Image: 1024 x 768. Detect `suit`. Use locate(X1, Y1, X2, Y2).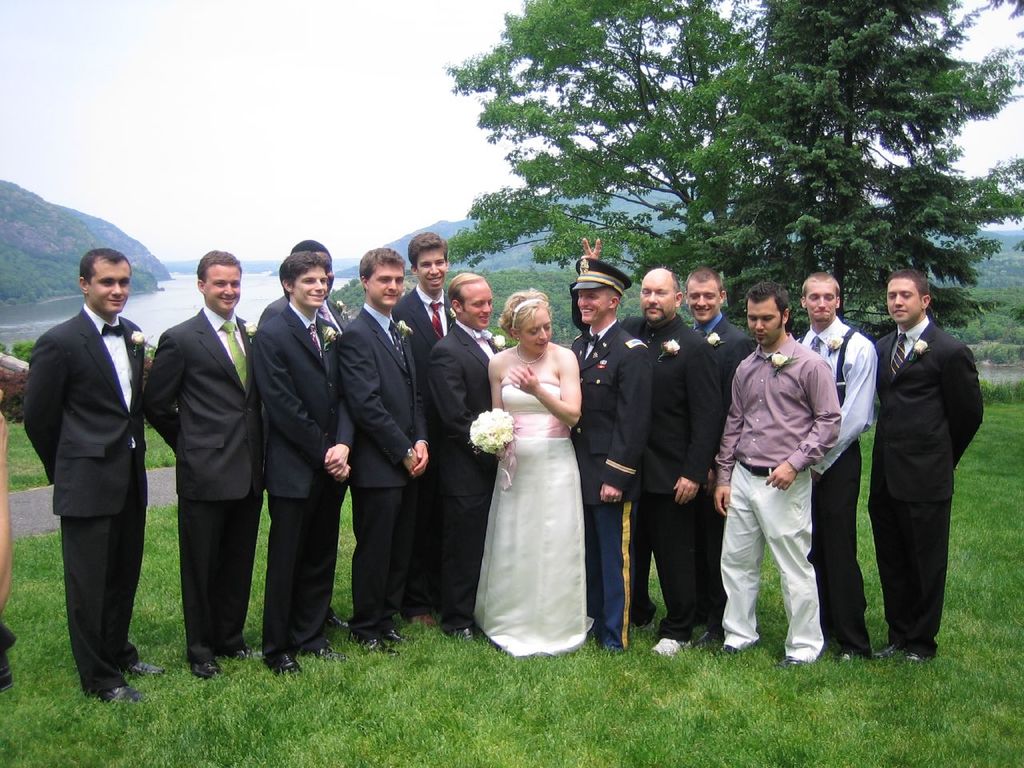
locate(426, 322, 500, 634).
